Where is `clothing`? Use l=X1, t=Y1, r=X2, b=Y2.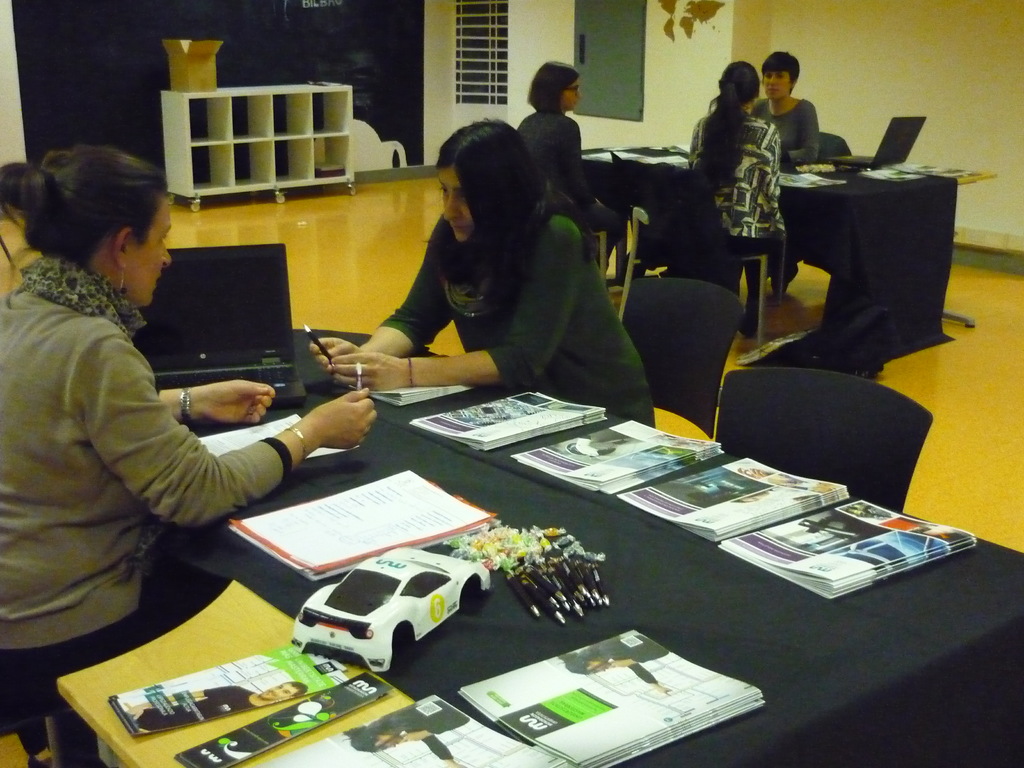
l=387, t=207, r=654, b=429.
